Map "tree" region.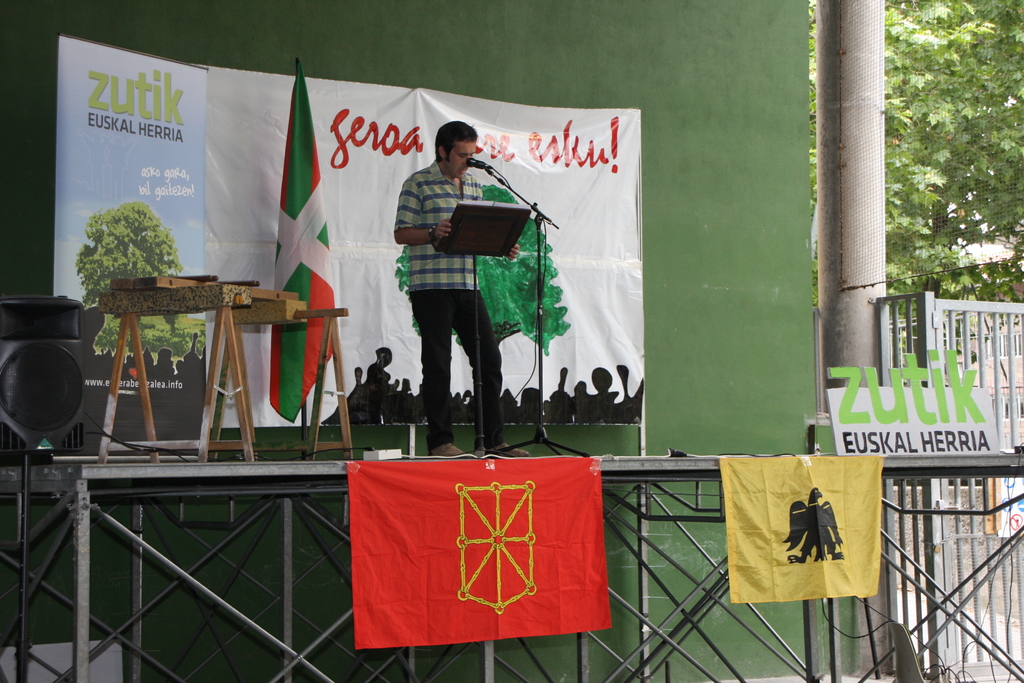
Mapped to [888, 6, 1004, 349].
